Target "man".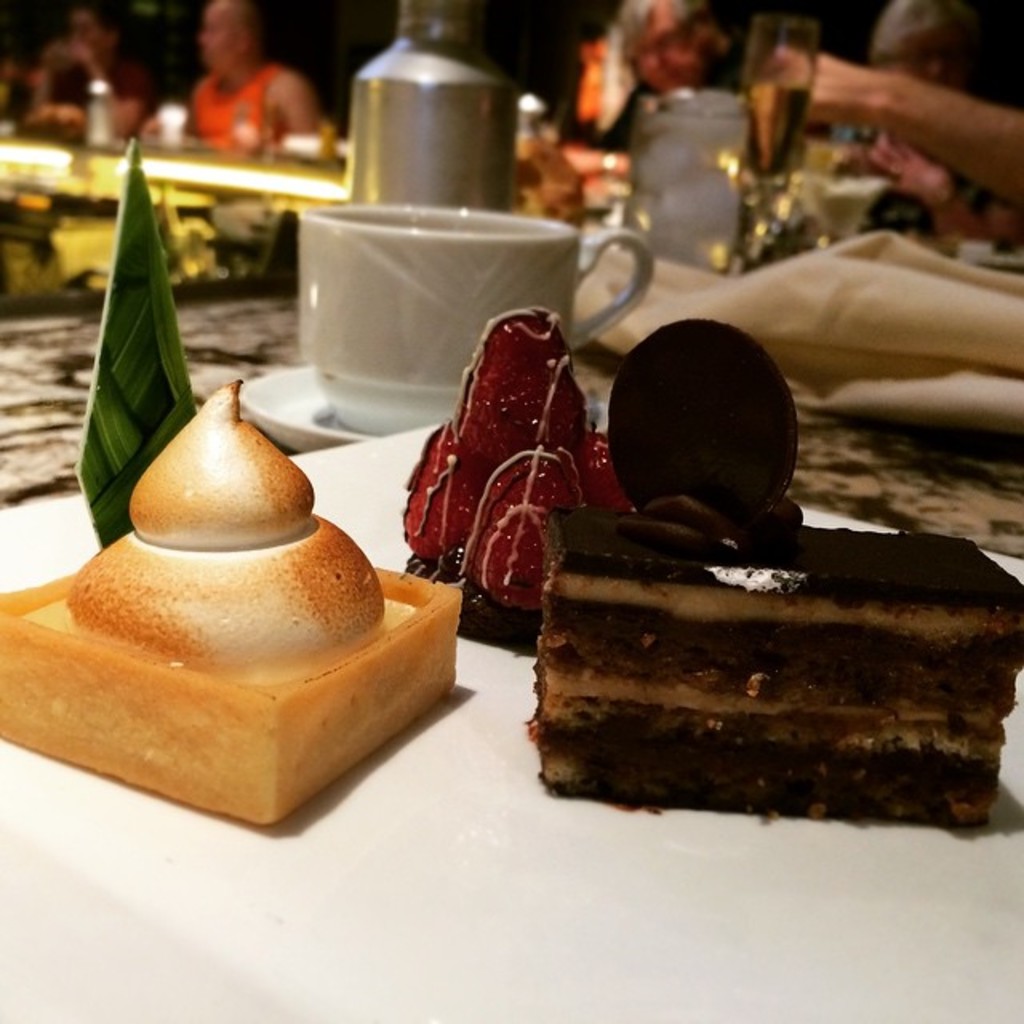
Target region: locate(134, 0, 330, 277).
